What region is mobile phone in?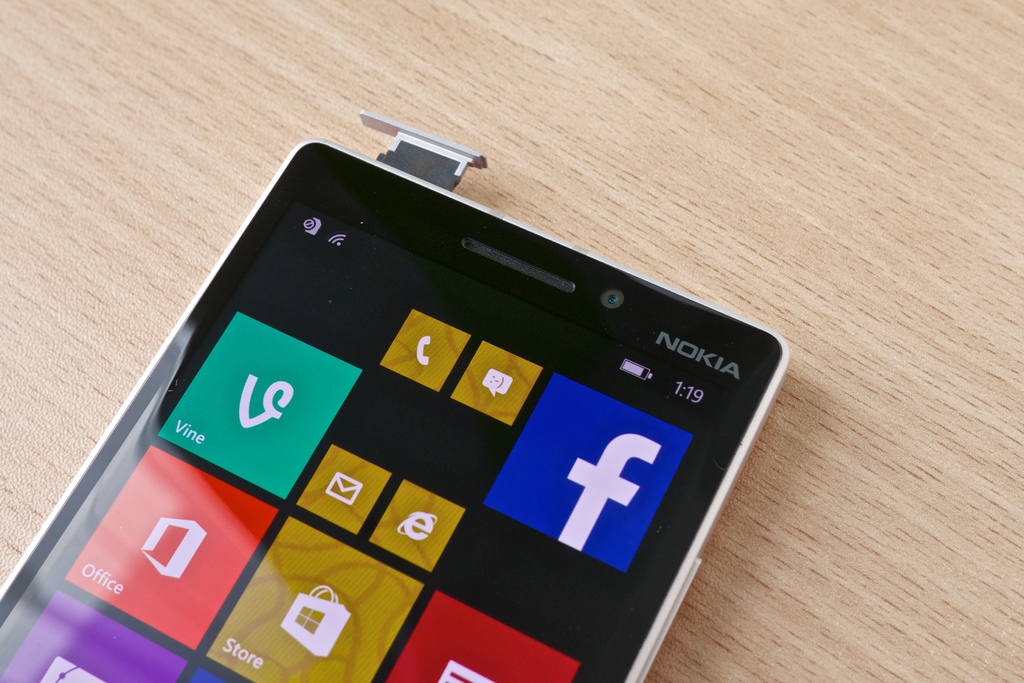
[26,106,804,682].
